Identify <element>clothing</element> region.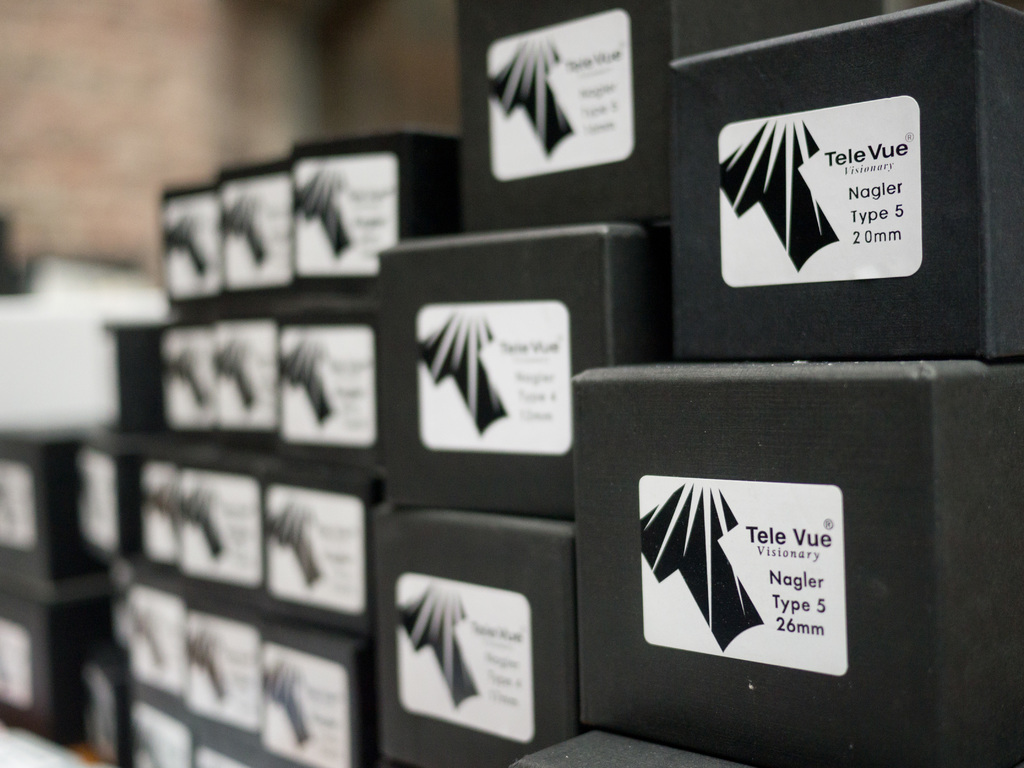
Region: [left=187, top=486, right=221, bottom=561].
